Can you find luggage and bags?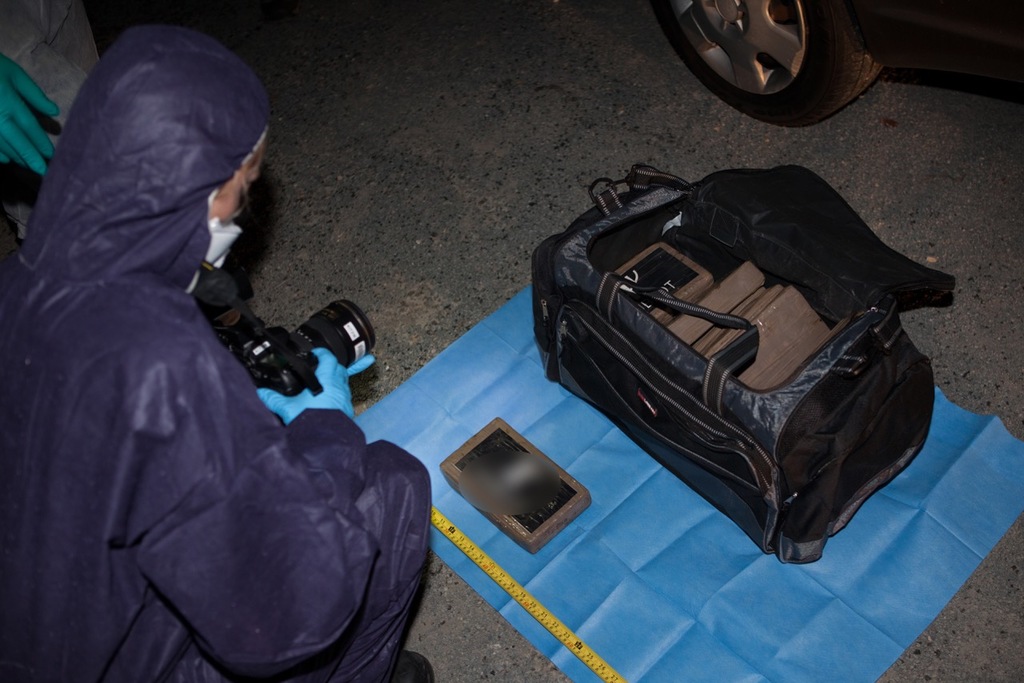
Yes, bounding box: 510 161 957 590.
